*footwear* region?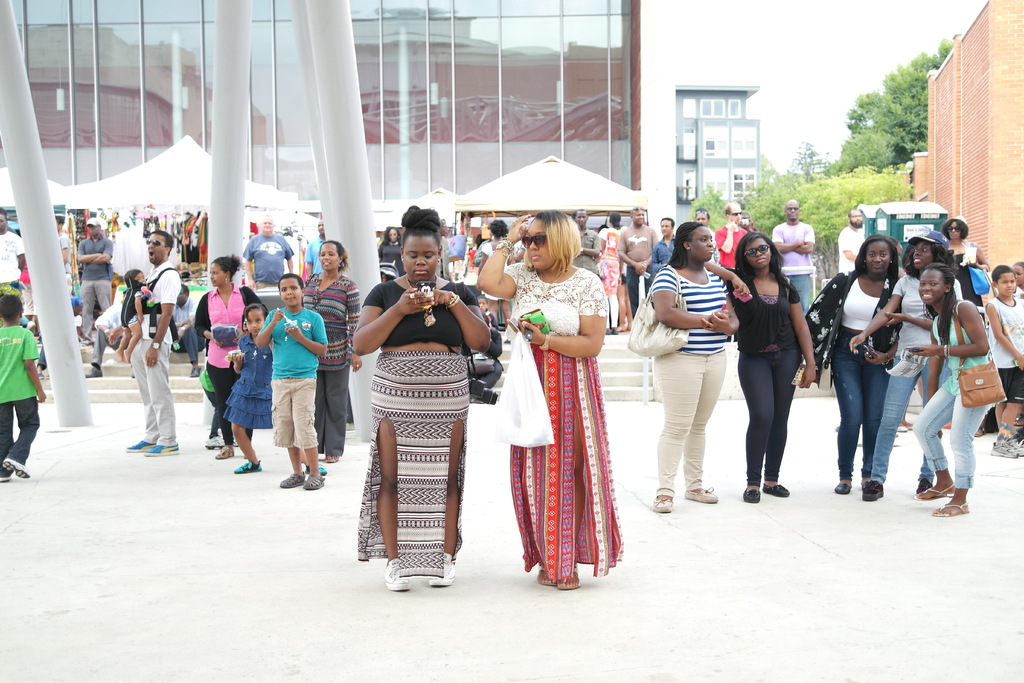
(left=235, top=461, right=261, bottom=473)
